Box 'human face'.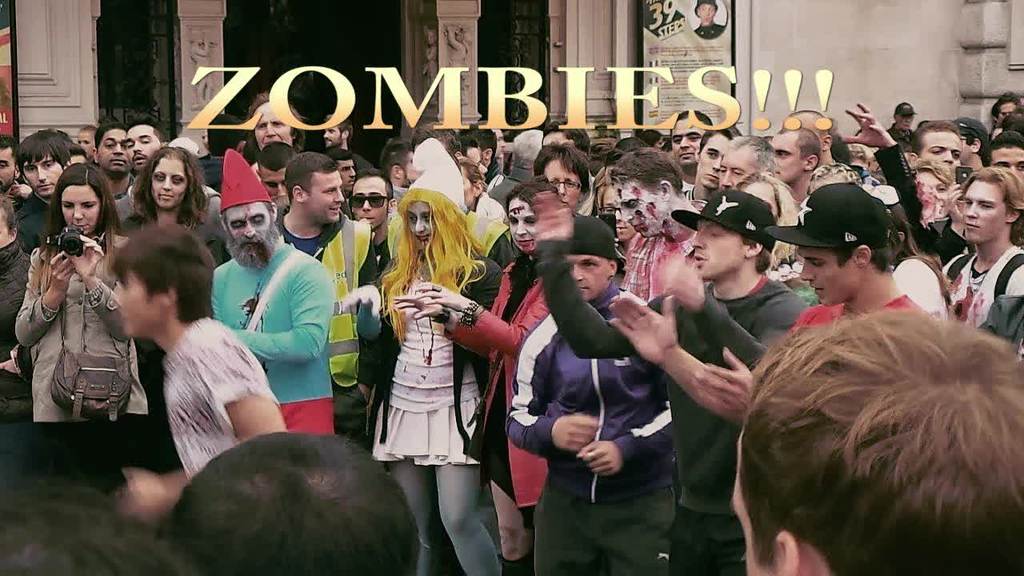
locate(962, 179, 1014, 234).
